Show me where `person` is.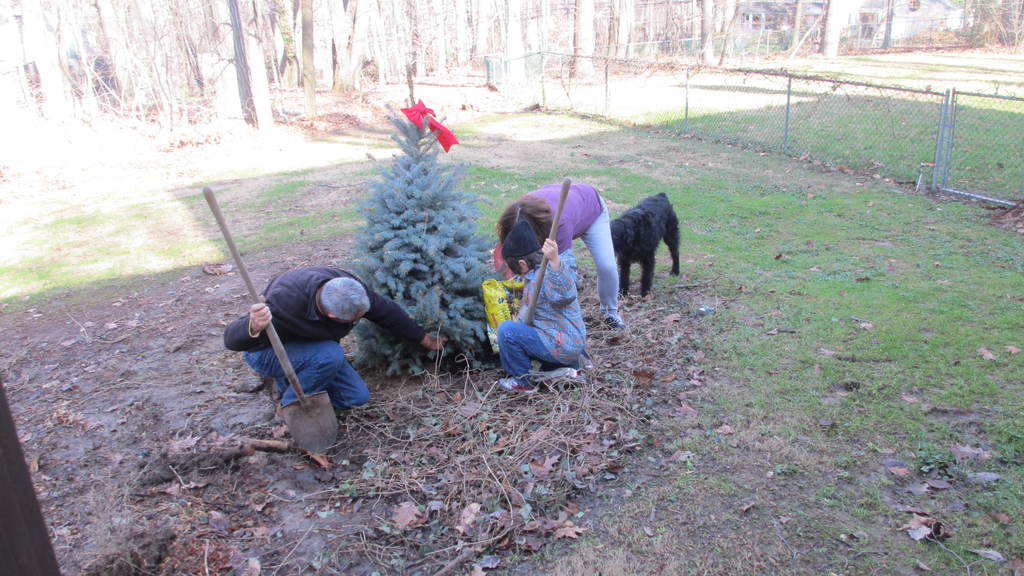
`person` is at <region>223, 266, 450, 413</region>.
